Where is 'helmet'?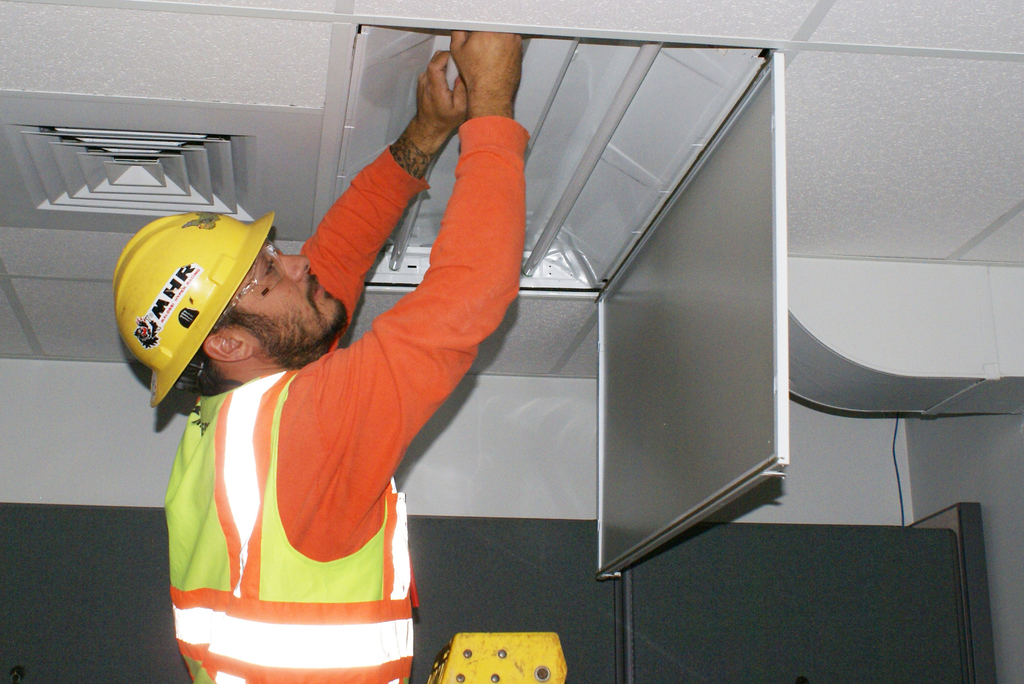
109 200 260 424.
